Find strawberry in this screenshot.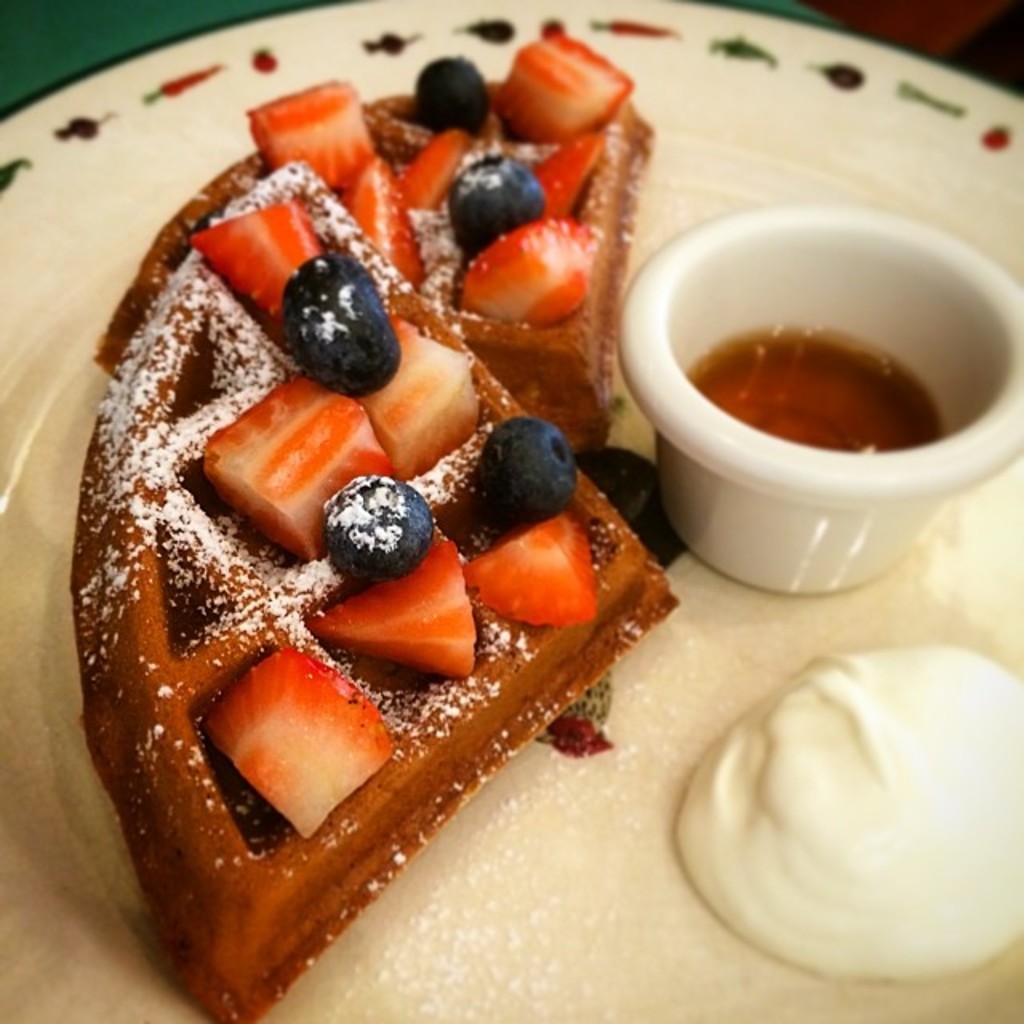
The bounding box for strawberry is <box>189,197,326,331</box>.
